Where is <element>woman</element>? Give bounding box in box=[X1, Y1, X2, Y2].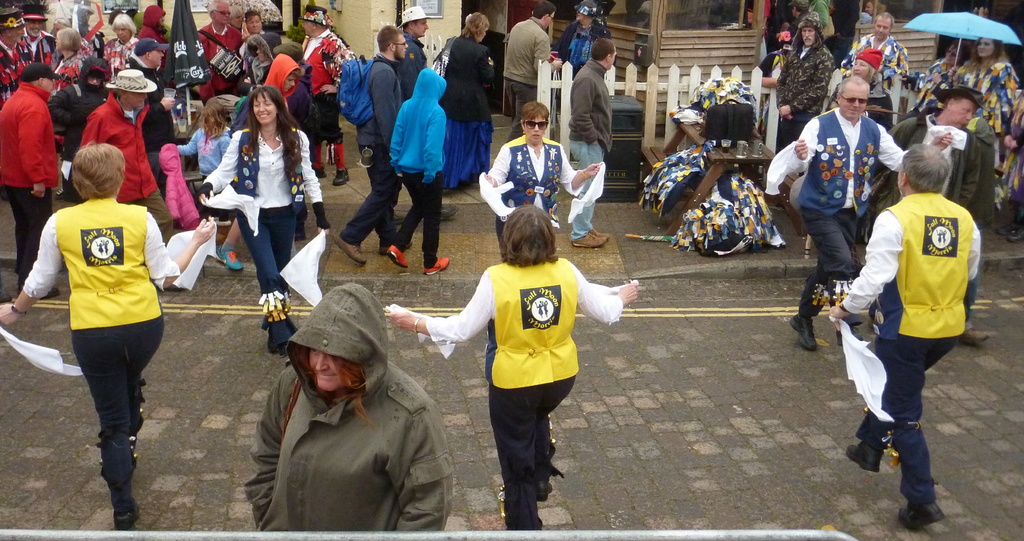
box=[0, 143, 220, 530].
